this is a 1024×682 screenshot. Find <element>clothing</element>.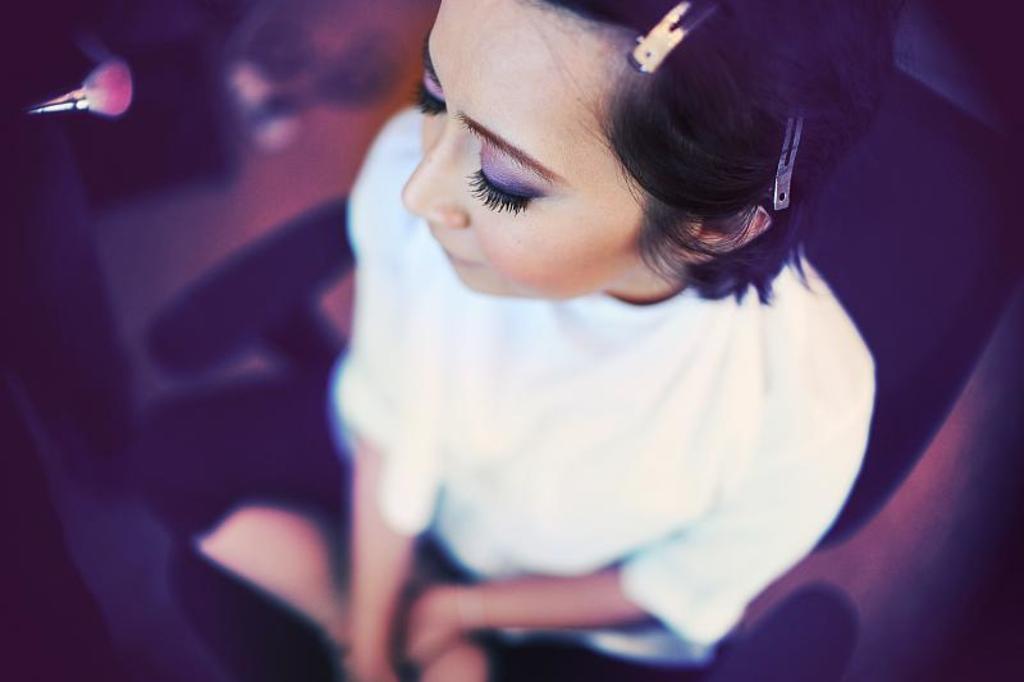
Bounding box: <bbox>312, 187, 900, 617</bbox>.
